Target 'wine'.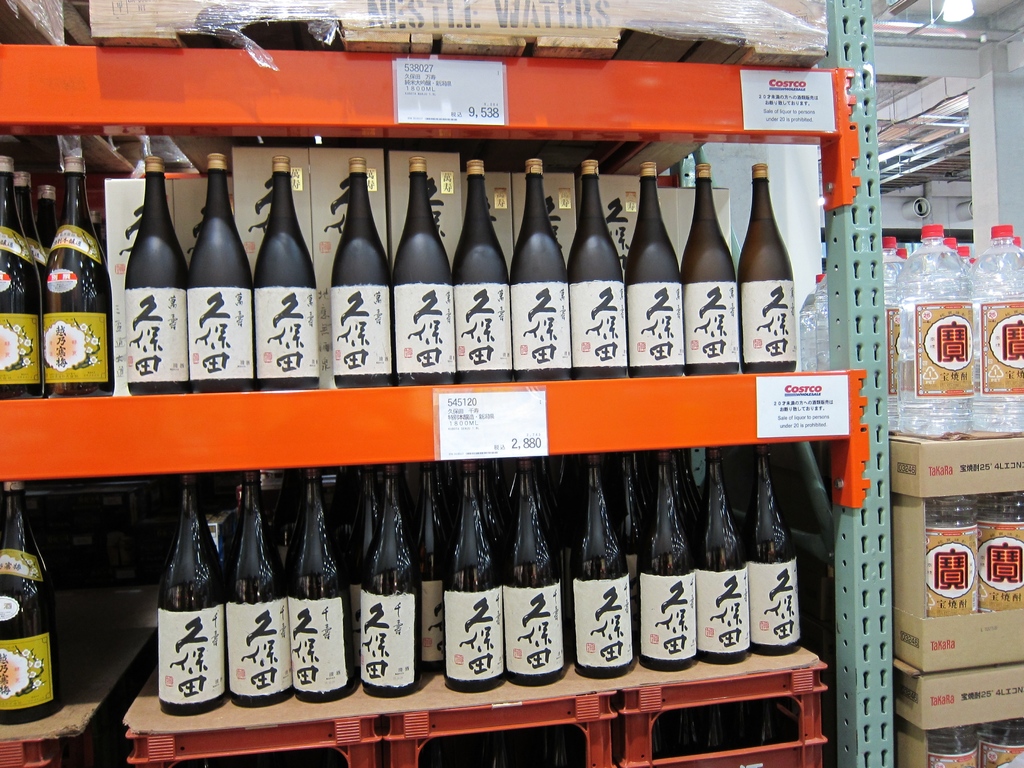
Target region: crop(17, 170, 44, 280).
